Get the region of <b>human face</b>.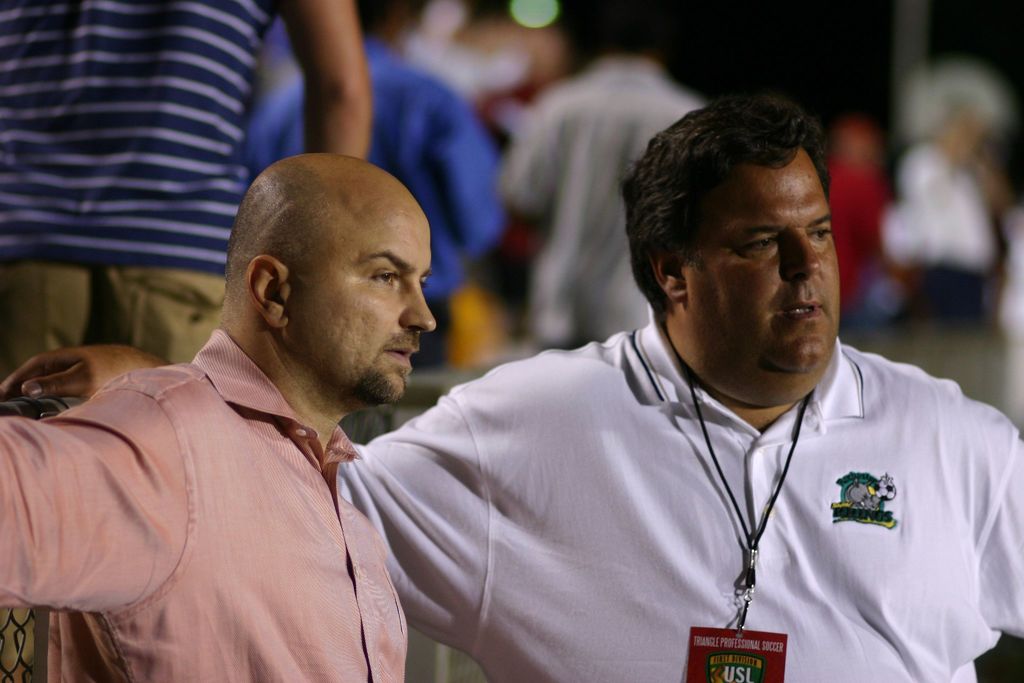
select_region(693, 150, 842, 377).
